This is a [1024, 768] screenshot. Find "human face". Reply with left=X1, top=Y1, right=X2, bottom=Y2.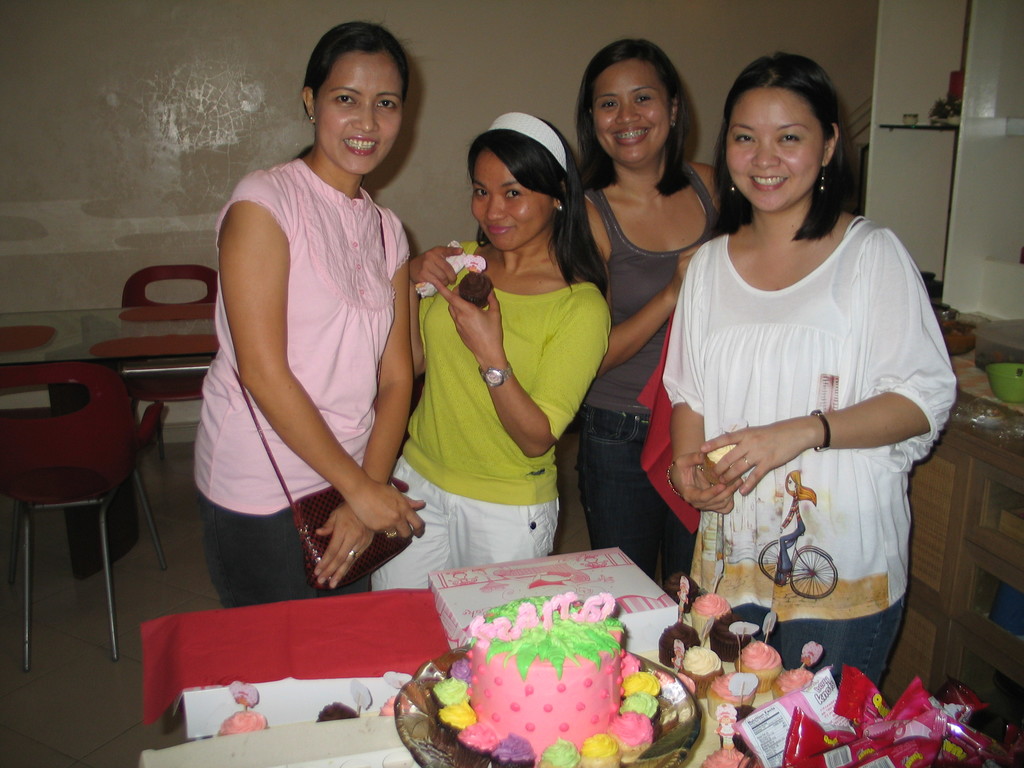
left=595, top=56, right=669, bottom=170.
